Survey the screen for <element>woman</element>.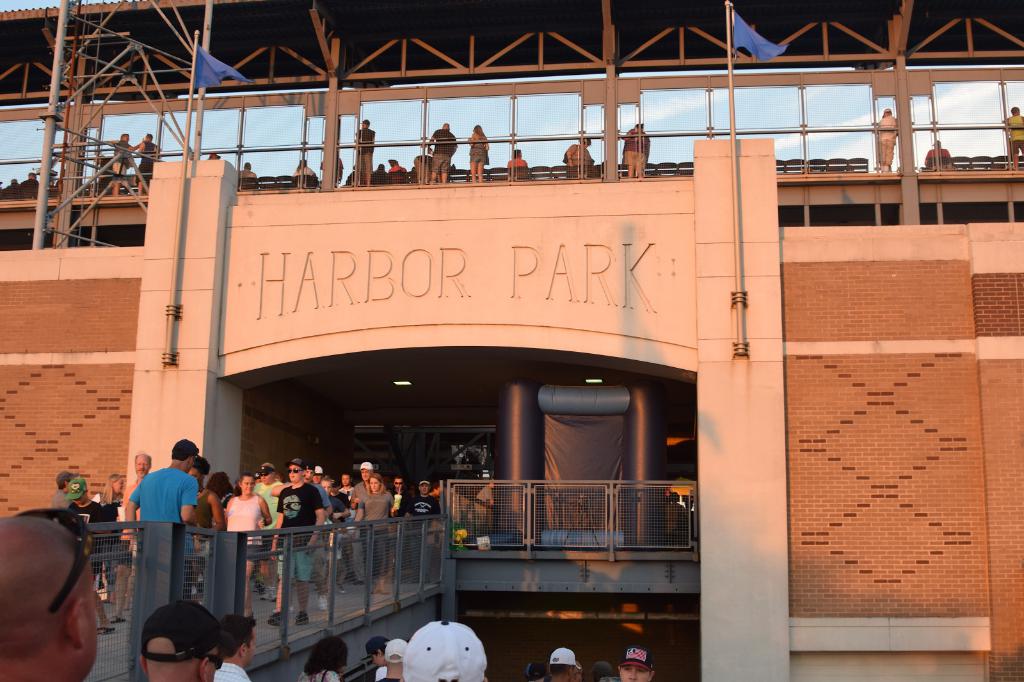
Survey found: 90 475 124 598.
